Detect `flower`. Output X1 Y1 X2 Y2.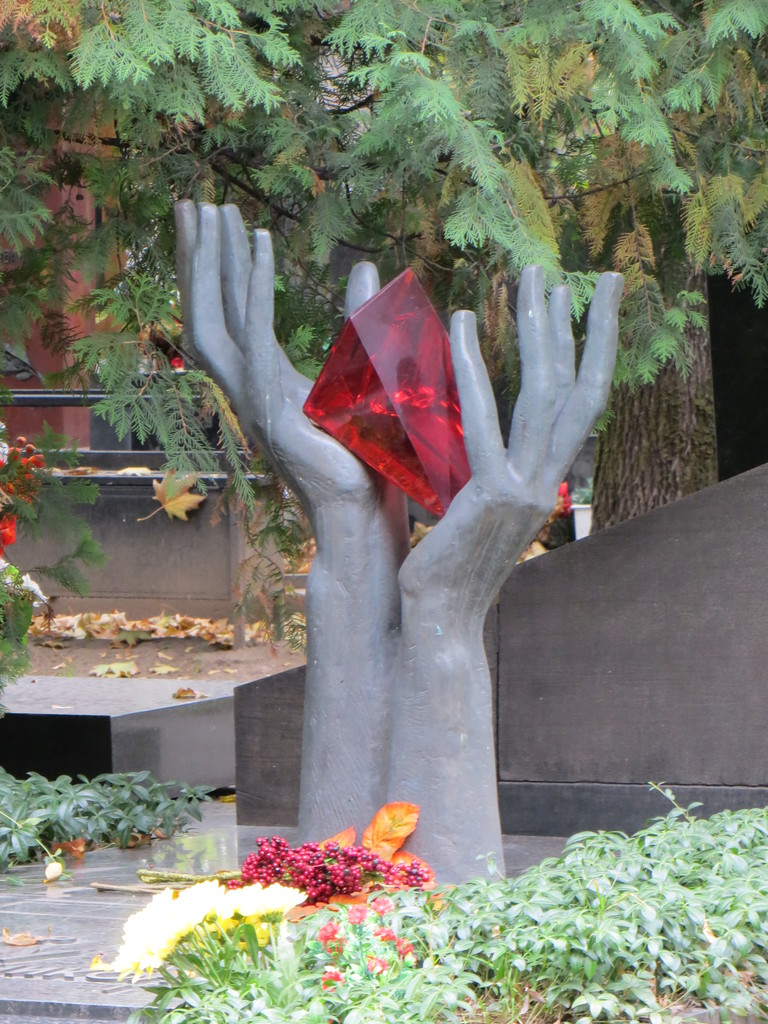
232 834 435 904.
